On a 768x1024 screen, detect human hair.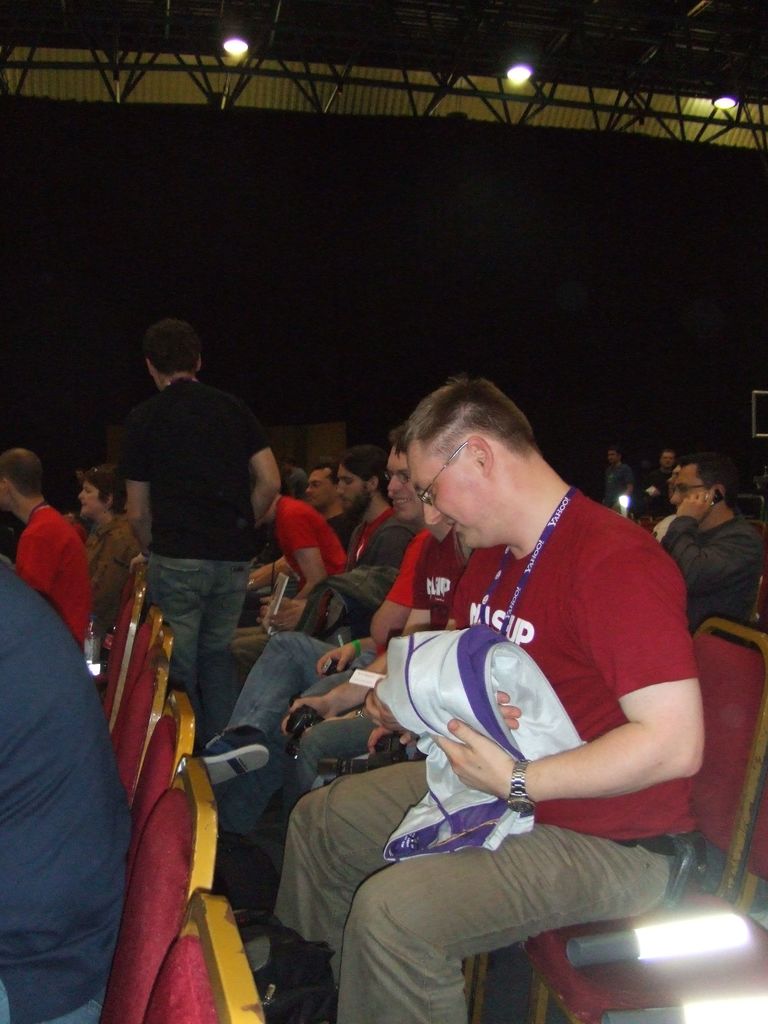
crop(374, 369, 536, 450).
